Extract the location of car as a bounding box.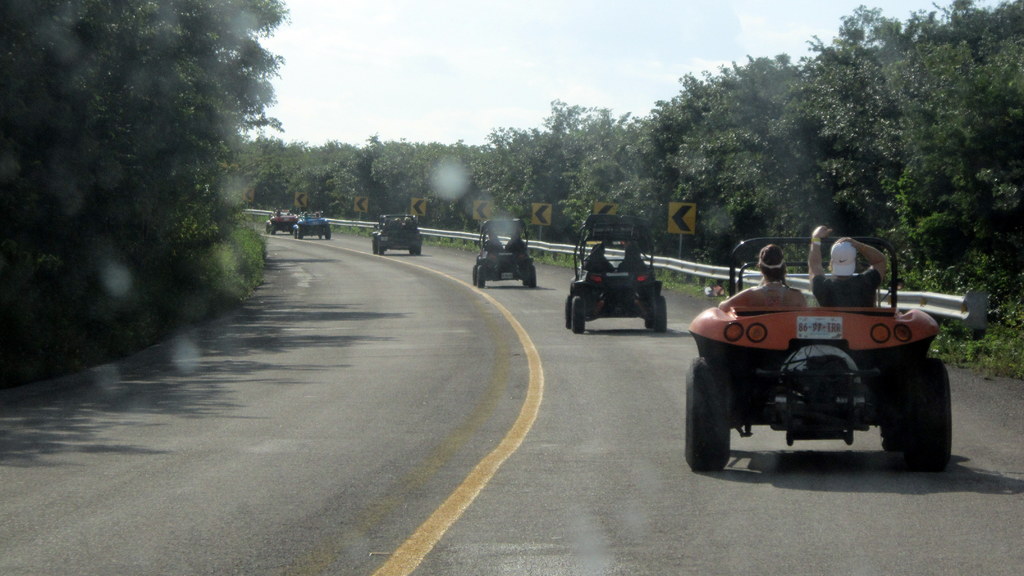
region(265, 207, 298, 235).
